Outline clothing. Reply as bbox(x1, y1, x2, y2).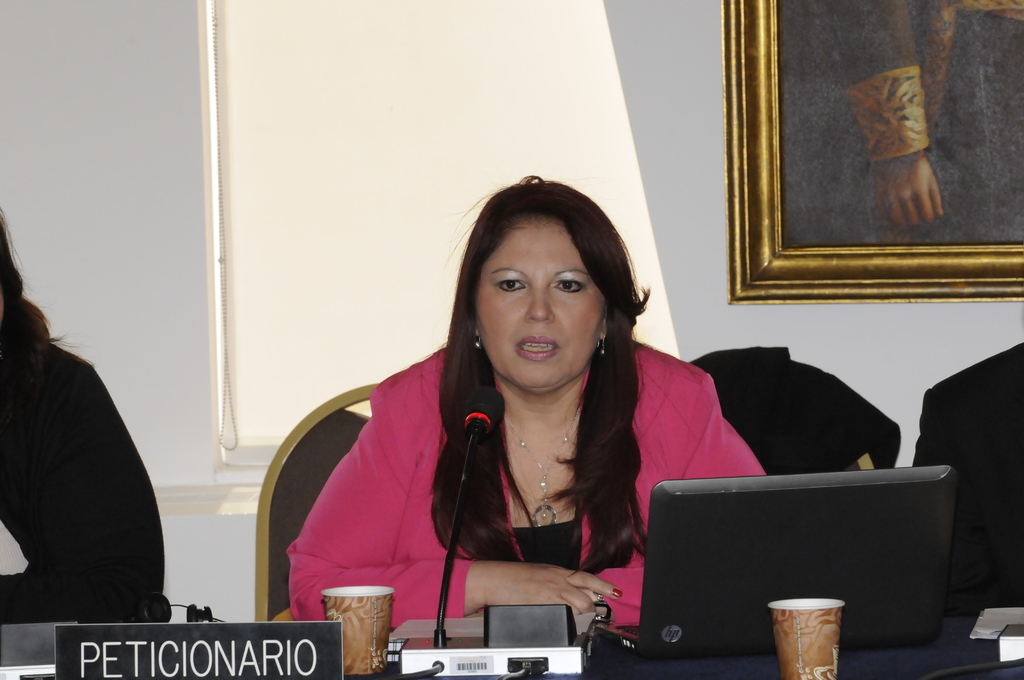
bbox(0, 263, 171, 625).
